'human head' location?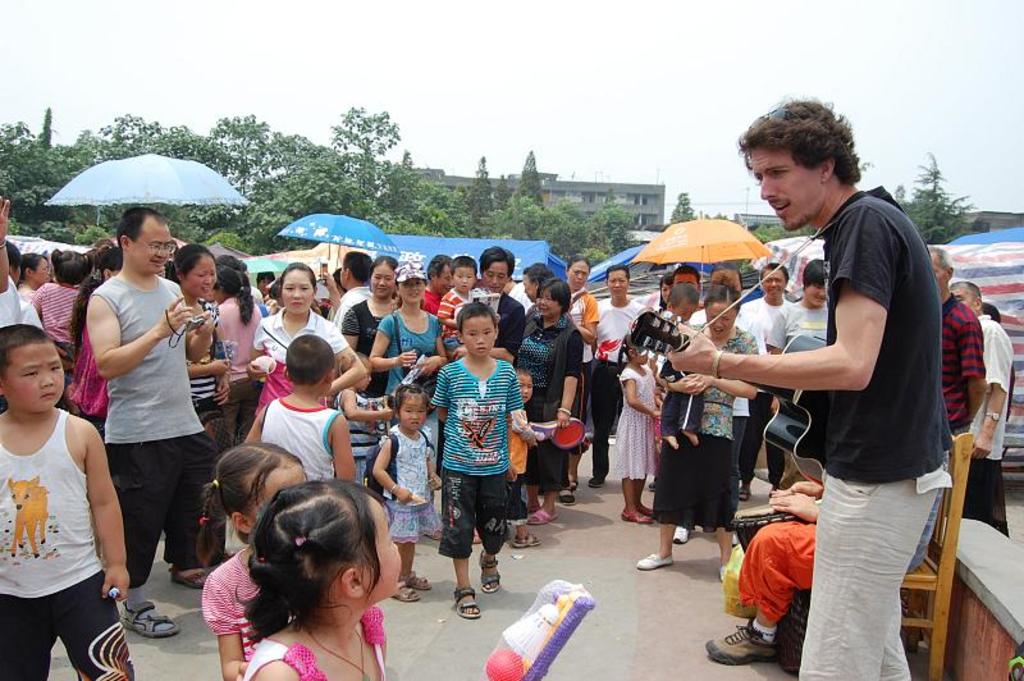
x1=218, y1=252, x2=244, y2=274
